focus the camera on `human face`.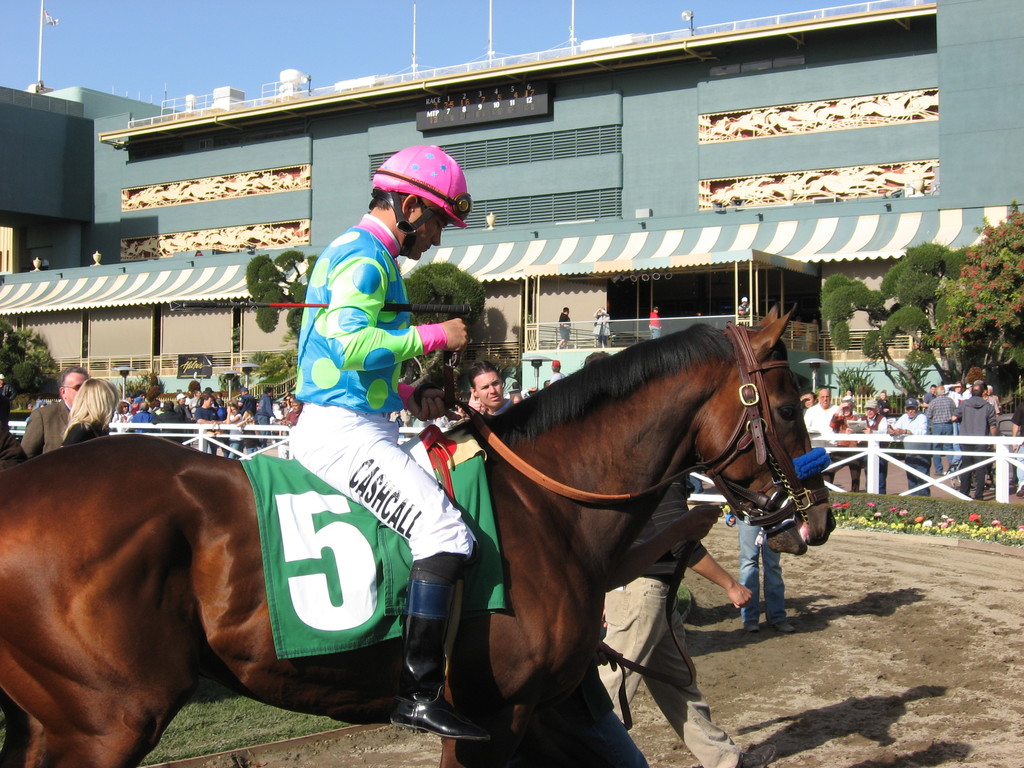
Focus region: rect(474, 369, 507, 408).
